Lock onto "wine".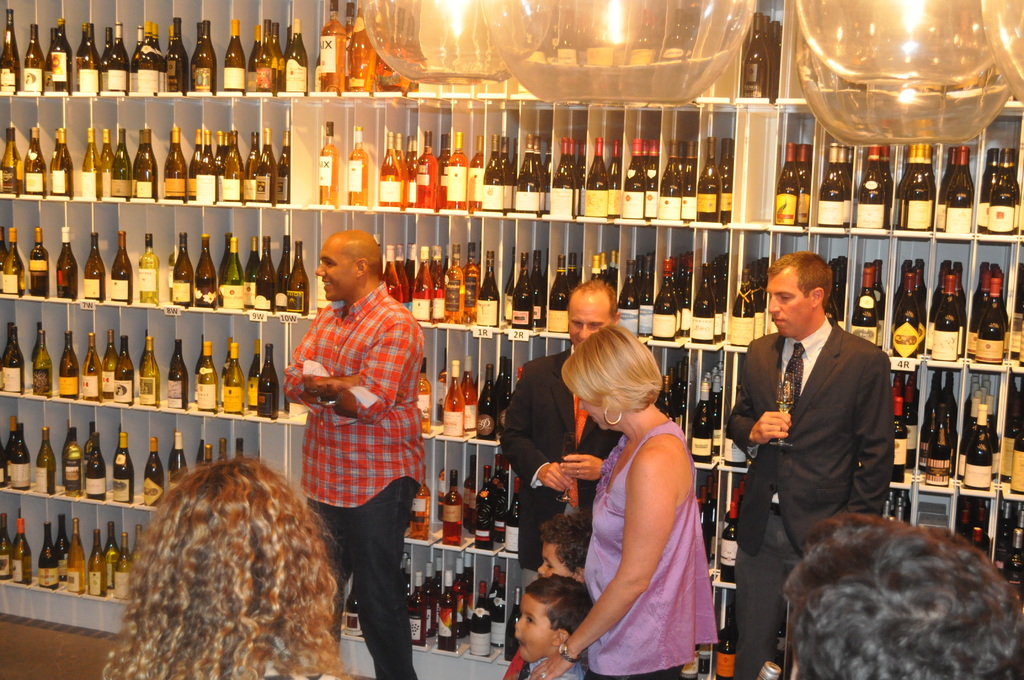
Locked: crop(76, 22, 88, 90).
